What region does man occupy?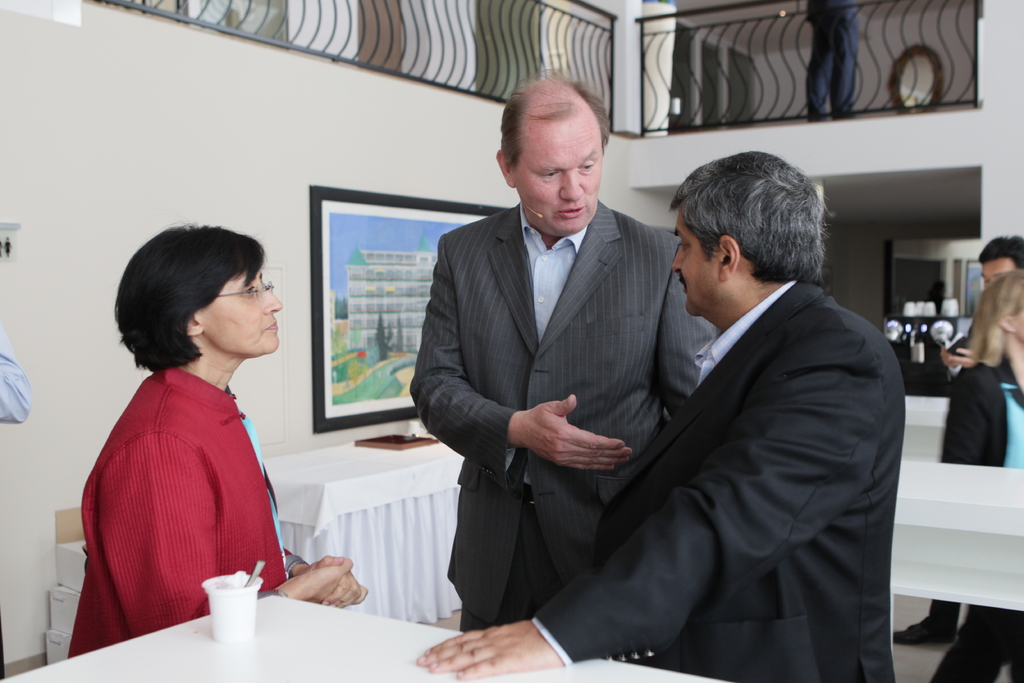
(left=408, top=72, right=717, bottom=633).
